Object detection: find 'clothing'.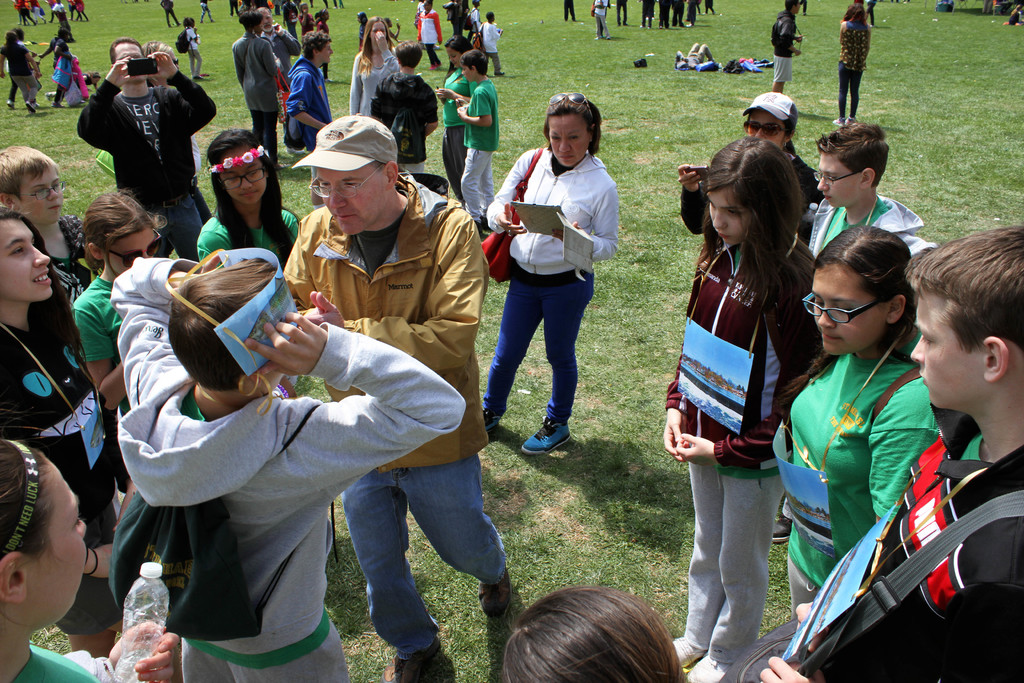
<region>371, 70, 435, 179</region>.
